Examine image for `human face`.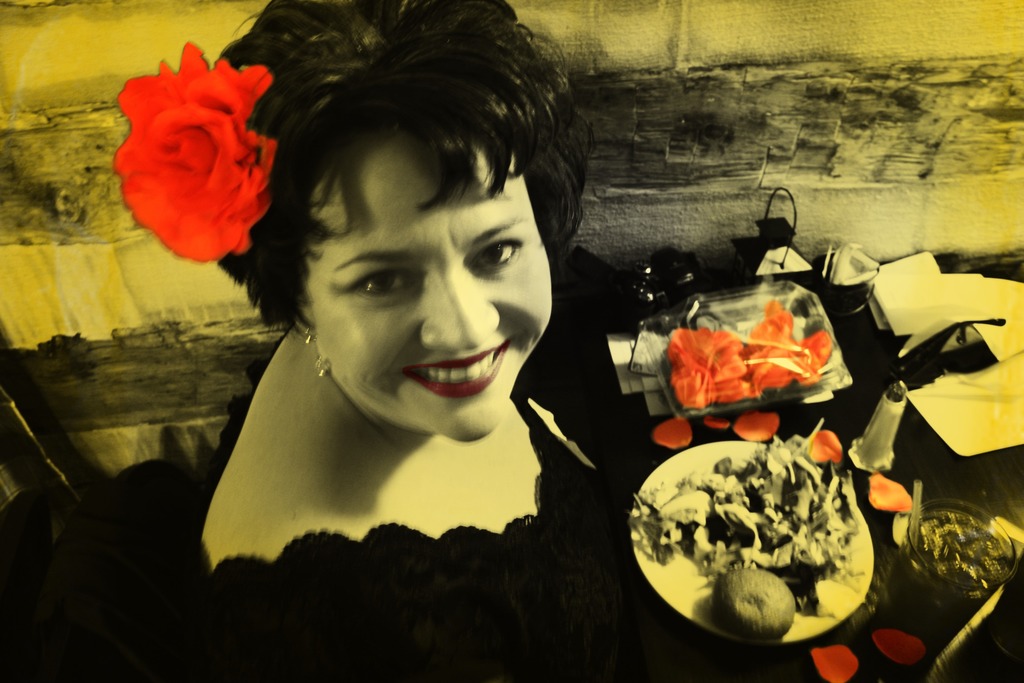
Examination result: (x1=298, y1=134, x2=554, y2=439).
